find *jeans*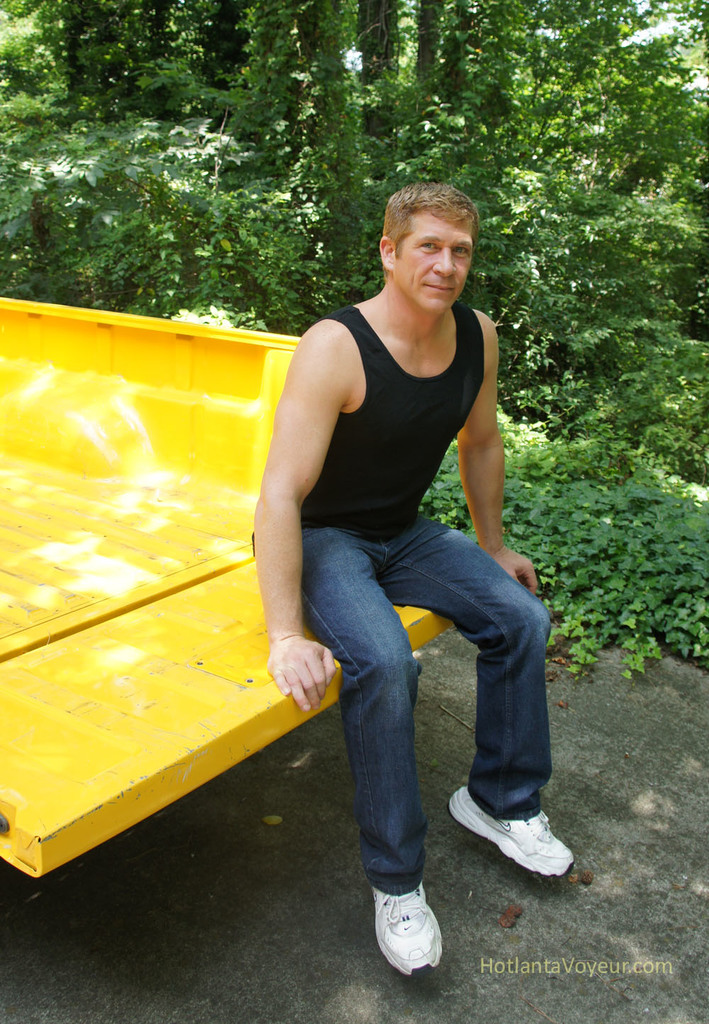
{"x1": 254, "y1": 518, "x2": 552, "y2": 894}
